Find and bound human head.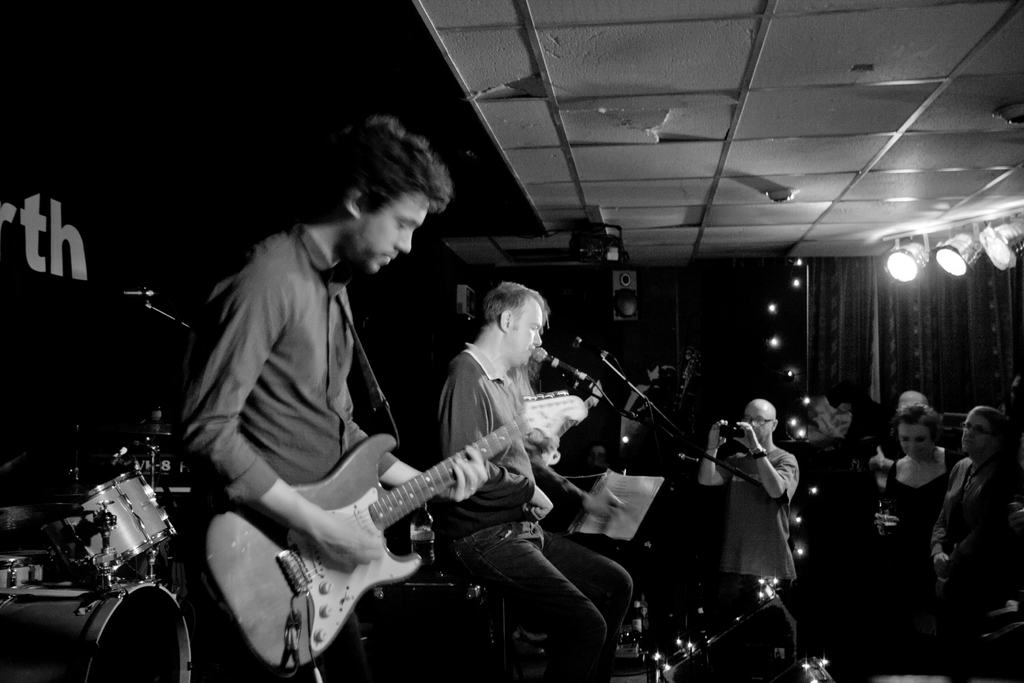
Bound: x1=899 y1=390 x2=927 y2=409.
